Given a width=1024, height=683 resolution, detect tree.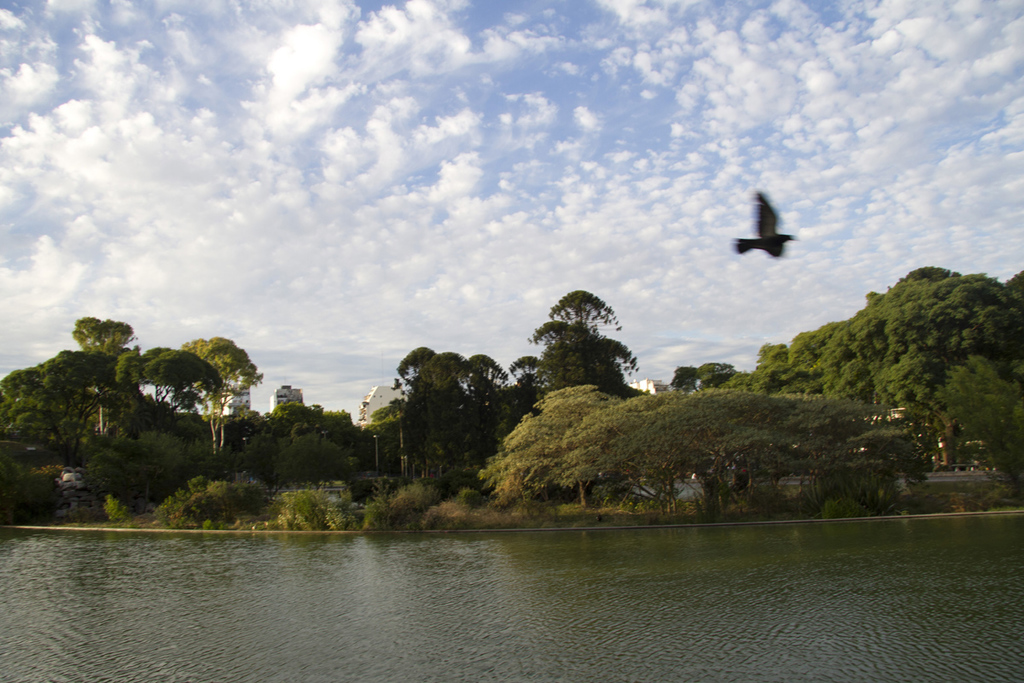
BBox(111, 335, 227, 452).
